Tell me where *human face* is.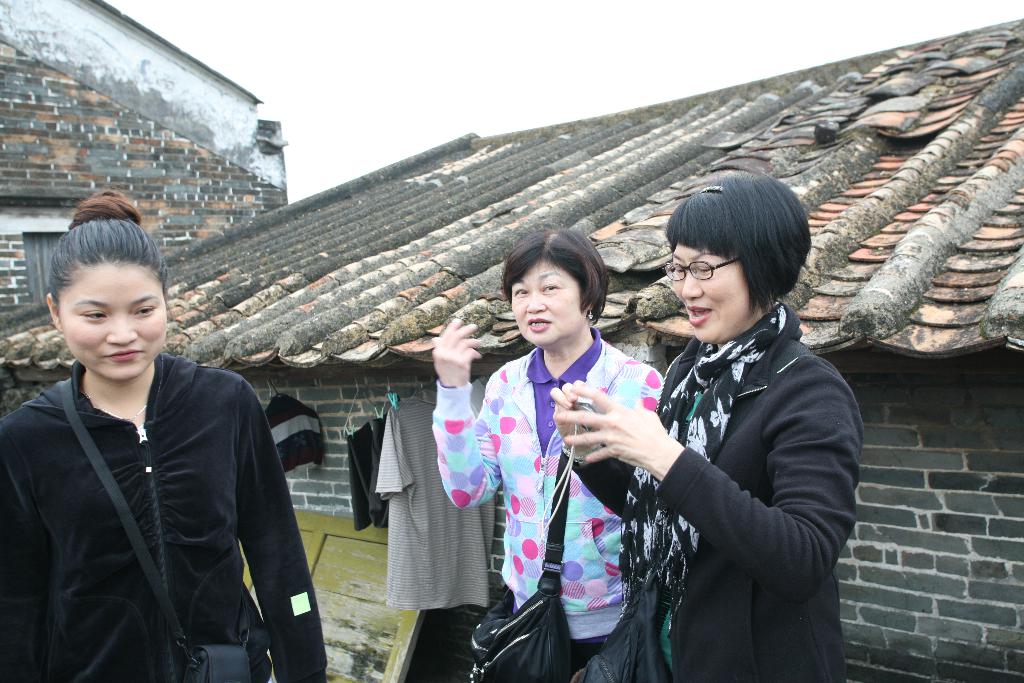
*human face* is at bbox=(56, 255, 169, 381).
